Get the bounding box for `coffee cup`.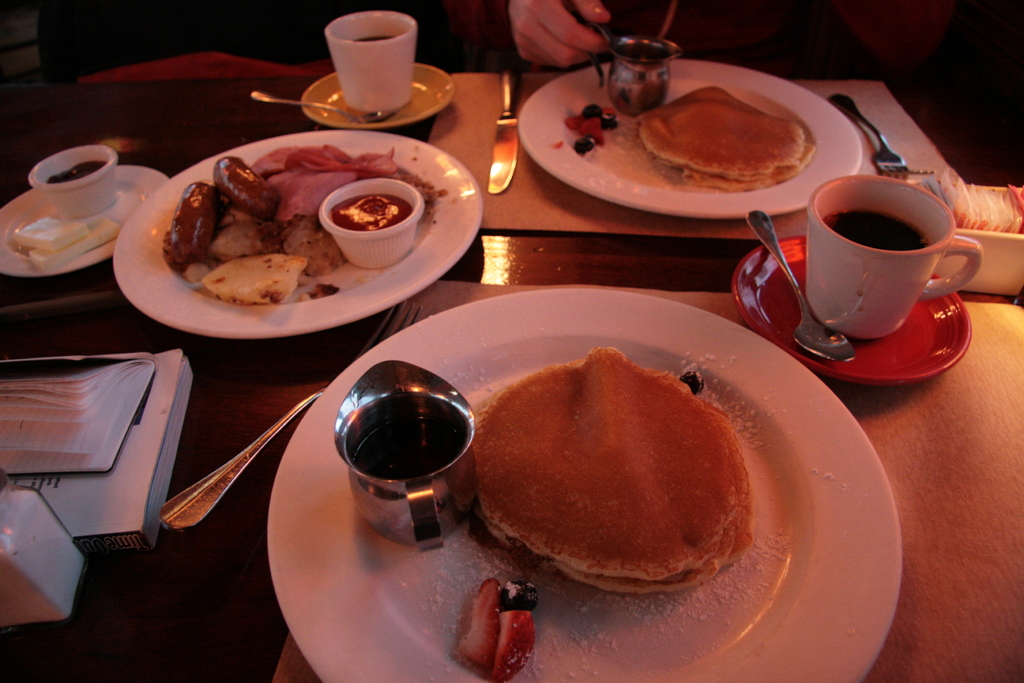
(x1=806, y1=173, x2=981, y2=345).
